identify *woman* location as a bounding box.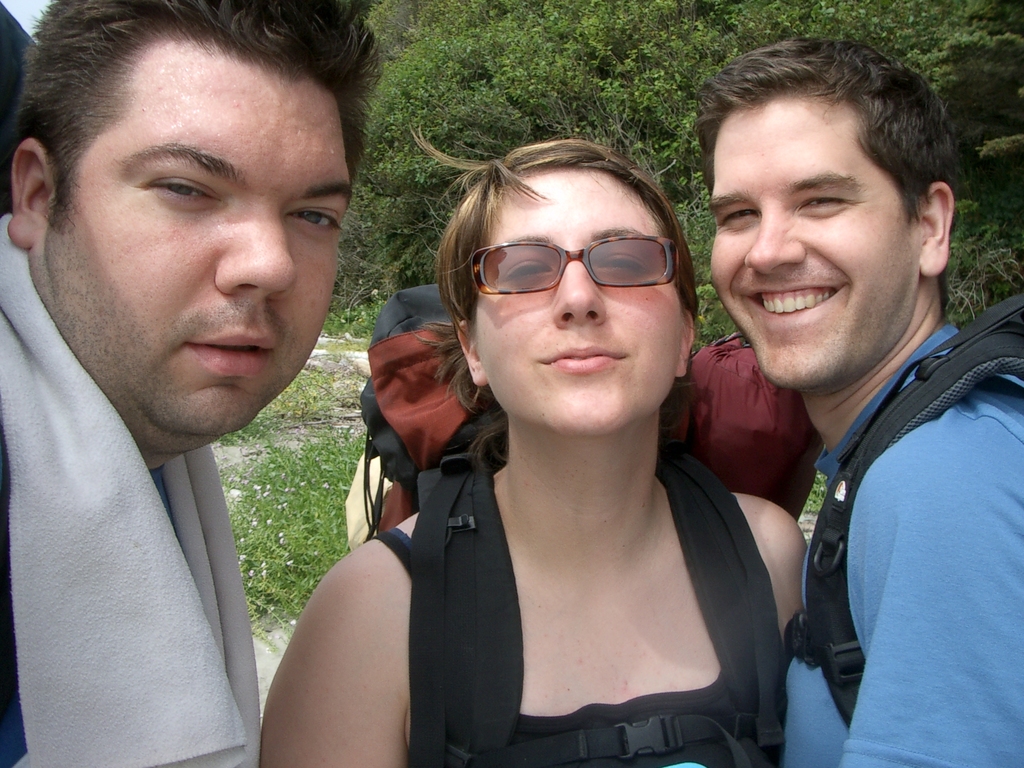
[311, 130, 787, 767].
